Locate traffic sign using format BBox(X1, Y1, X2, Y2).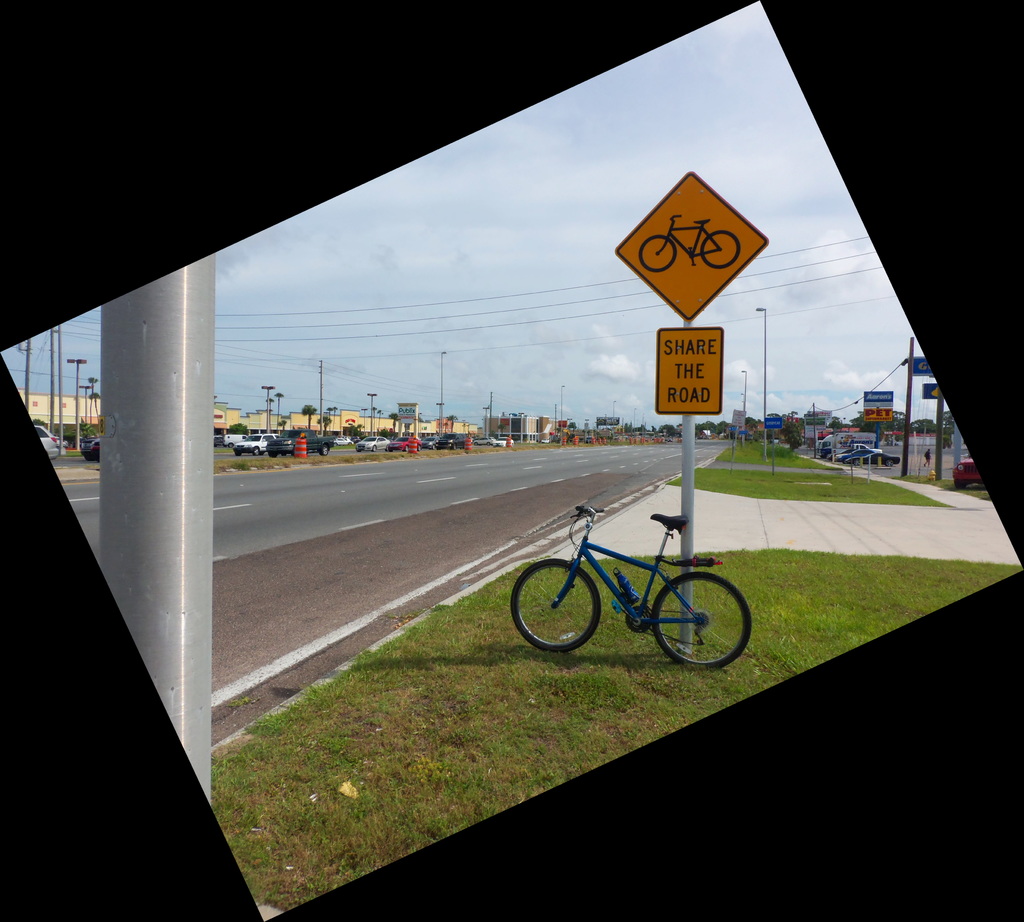
BBox(620, 168, 764, 325).
